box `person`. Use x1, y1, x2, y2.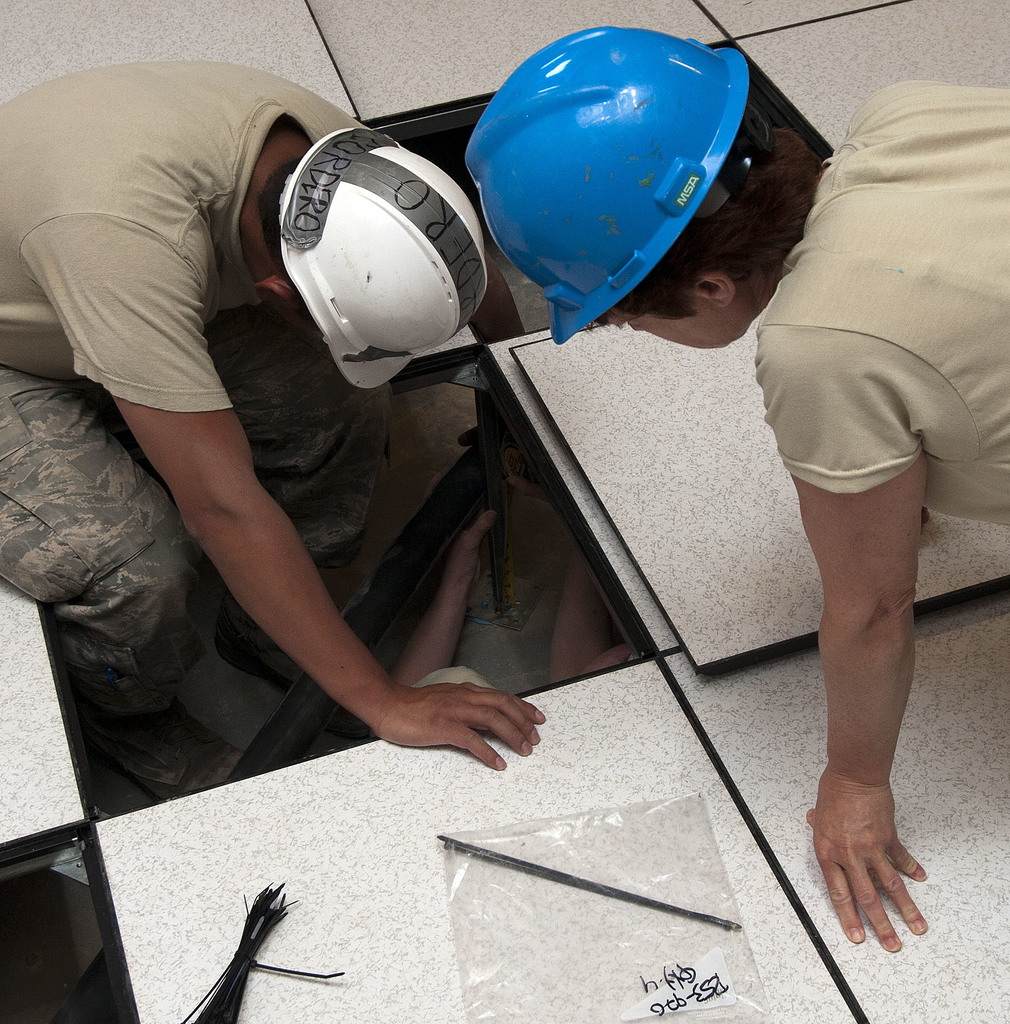
462, 24, 1009, 953.
